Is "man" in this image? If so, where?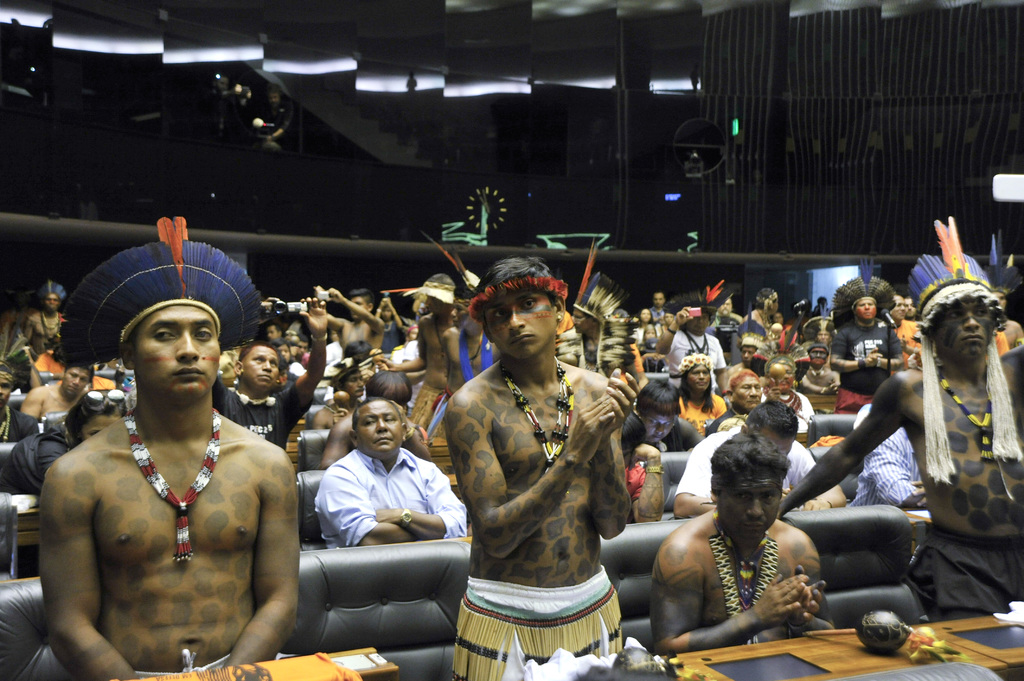
Yes, at BBox(705, 369, 769, 434).
